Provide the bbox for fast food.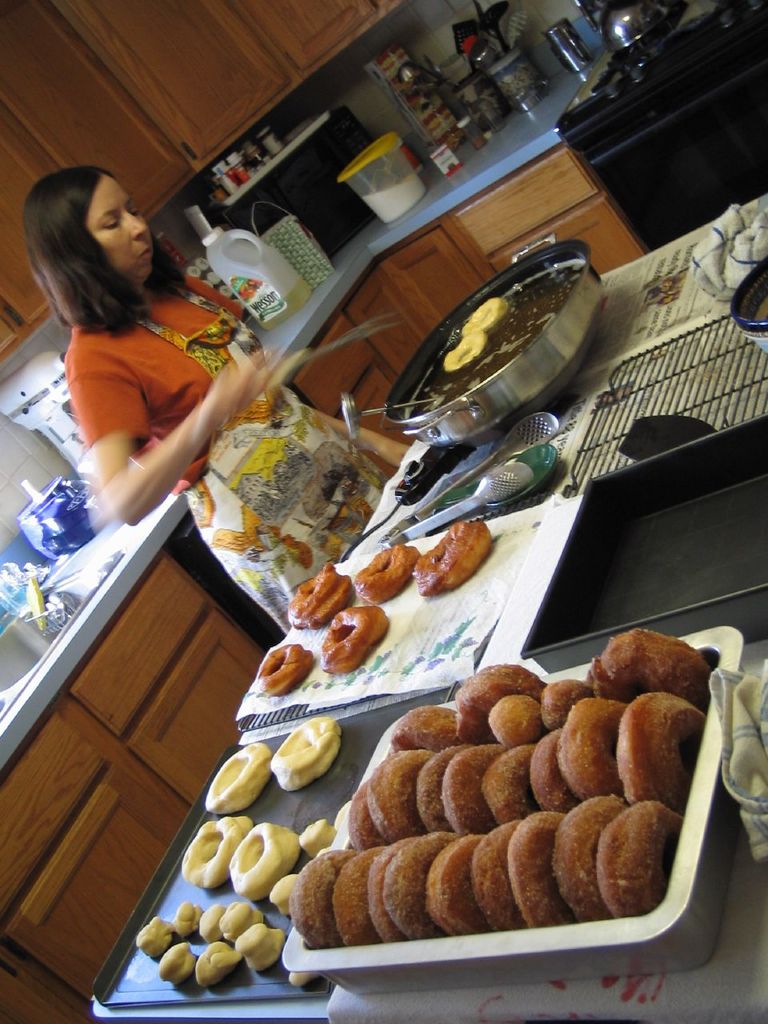
locate(297, 818, 335, 866).
